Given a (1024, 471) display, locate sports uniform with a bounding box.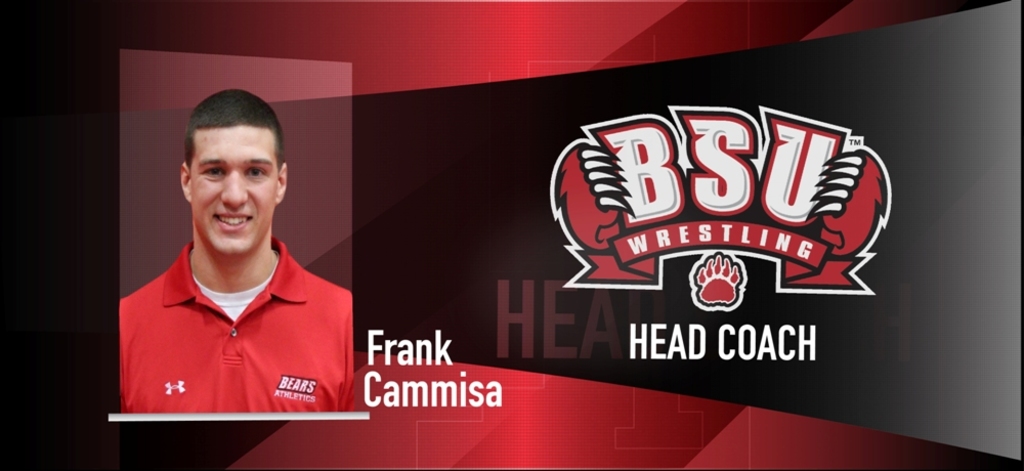
Located: (left=90, top=105, right=361, bottom=405).
